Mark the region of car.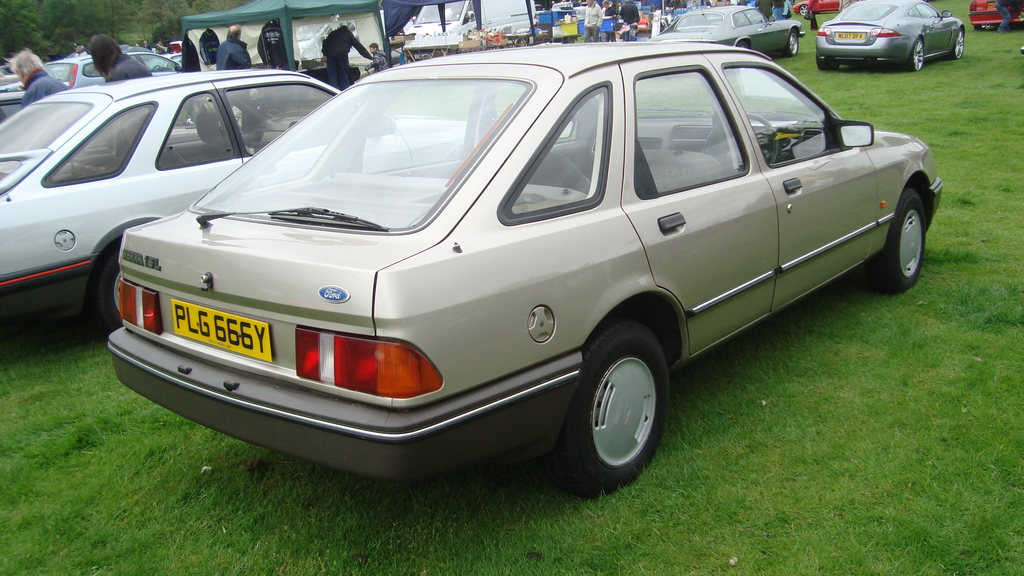
Region: 645,5,805,62.
